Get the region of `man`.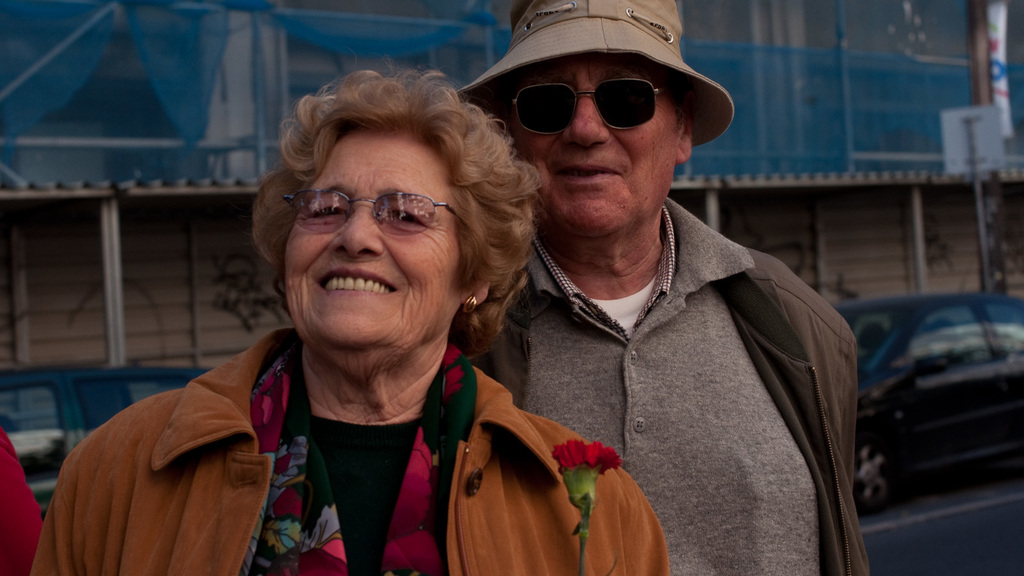
rect(452, 0, 894, 575).
